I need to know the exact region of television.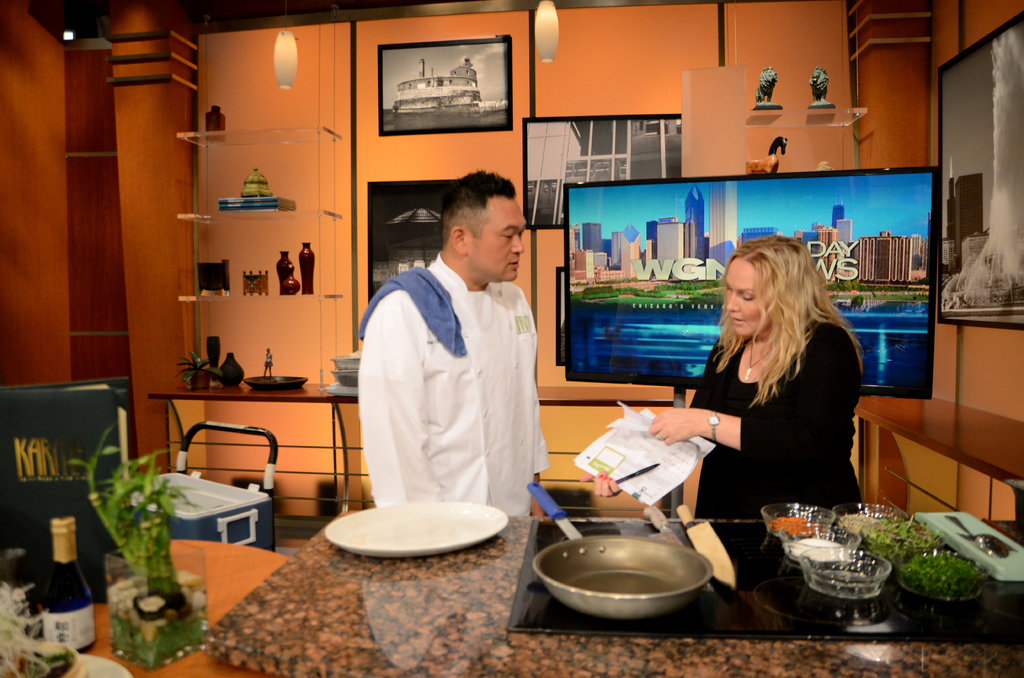
Region: <region>560, 165, 936, 400</region>.
